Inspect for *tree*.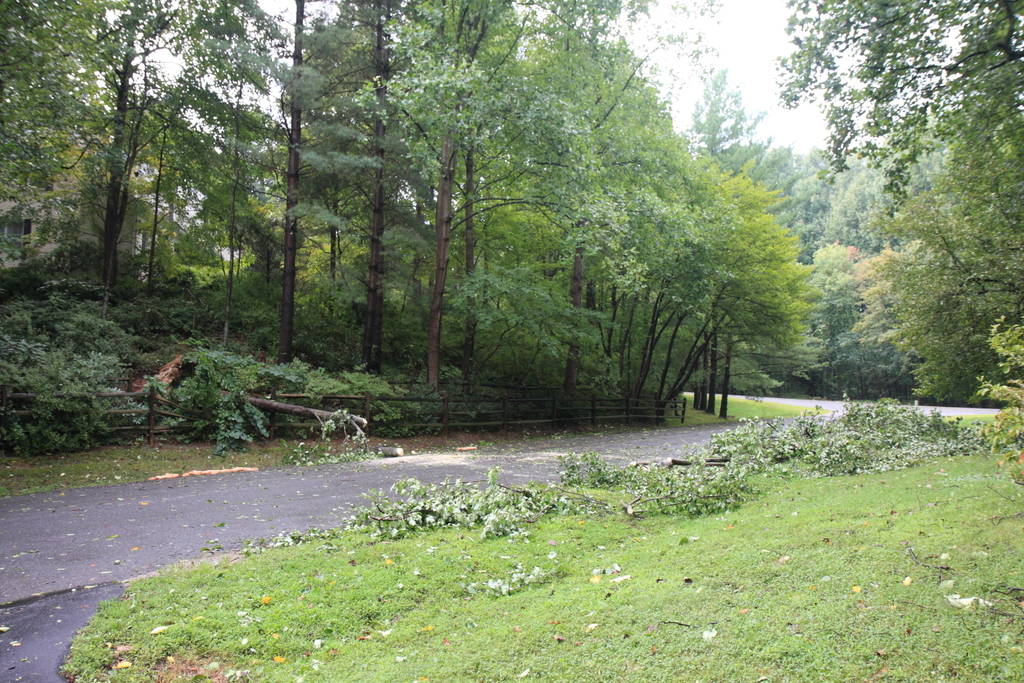
Inspection: BBox(778, 0, 1023, 417).
